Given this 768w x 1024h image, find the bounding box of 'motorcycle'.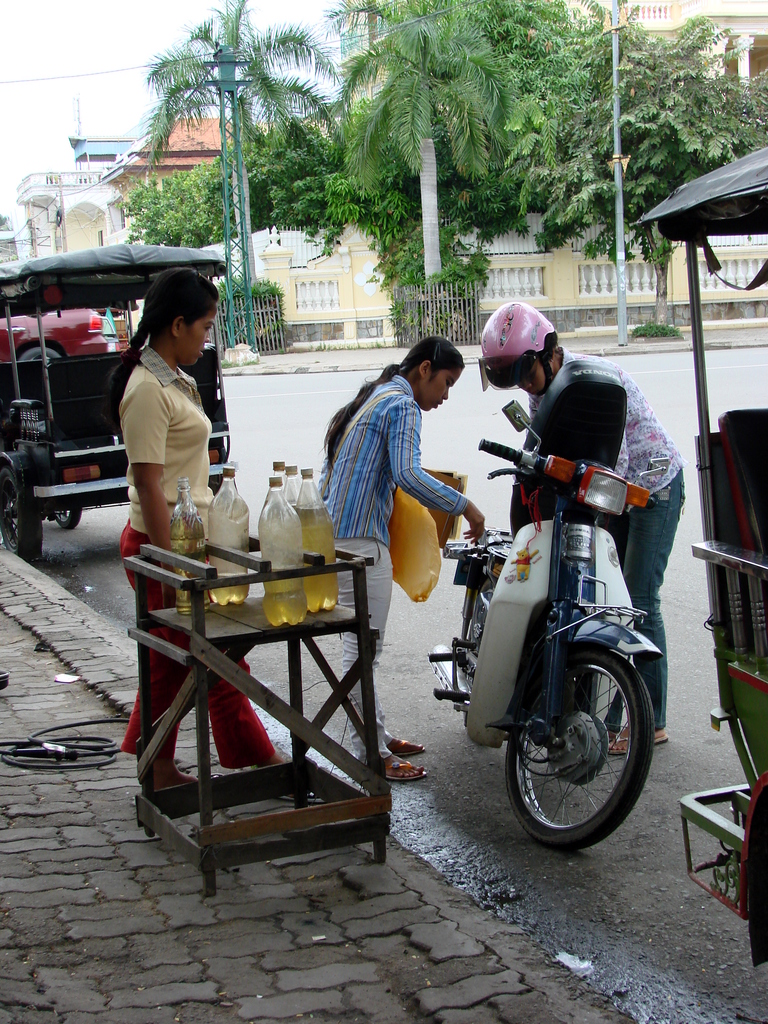
[left=429, top=404, right=666, bottom=855].
